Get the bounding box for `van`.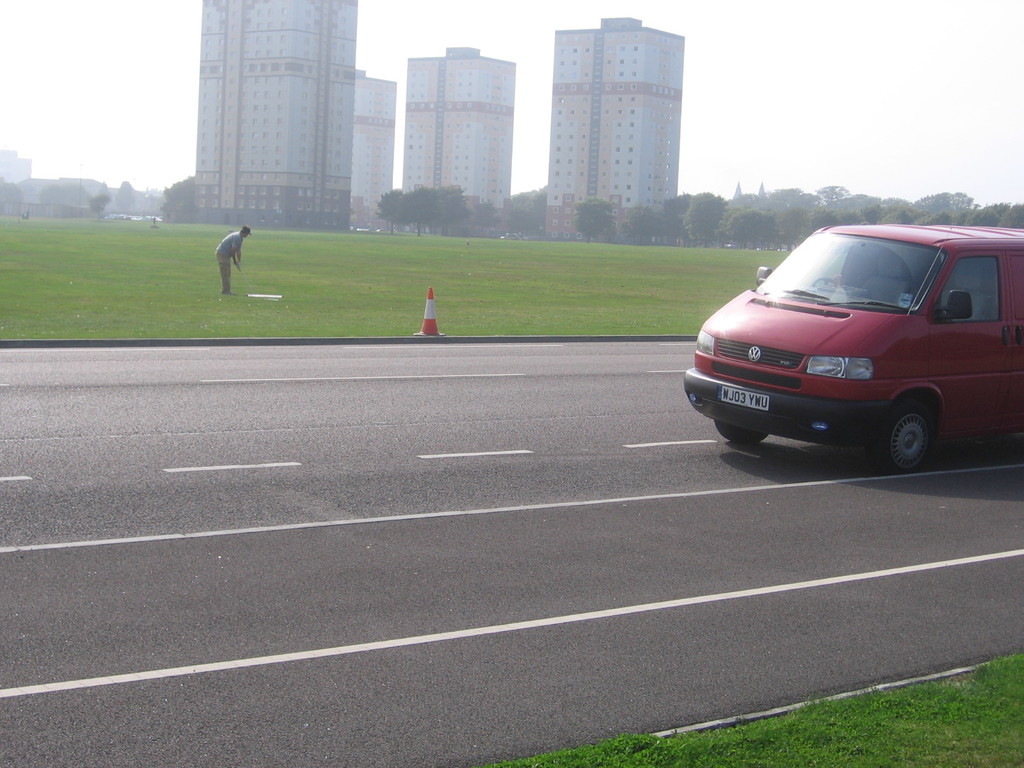
(684, 223, 1023, 478).
